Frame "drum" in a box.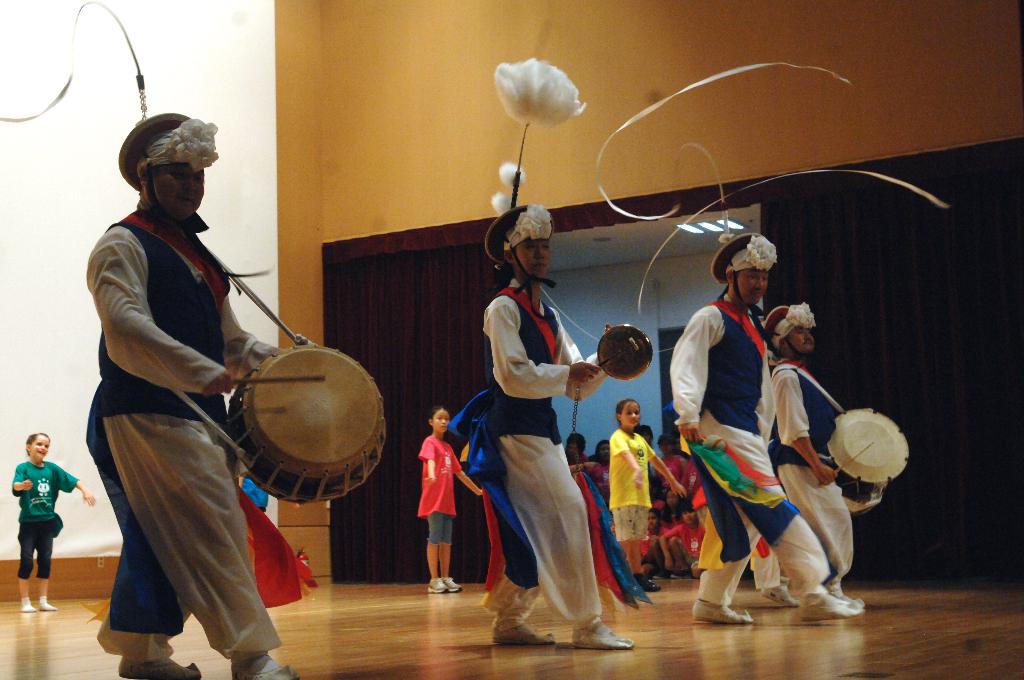
bbox=[225, 343, 389, 509].
